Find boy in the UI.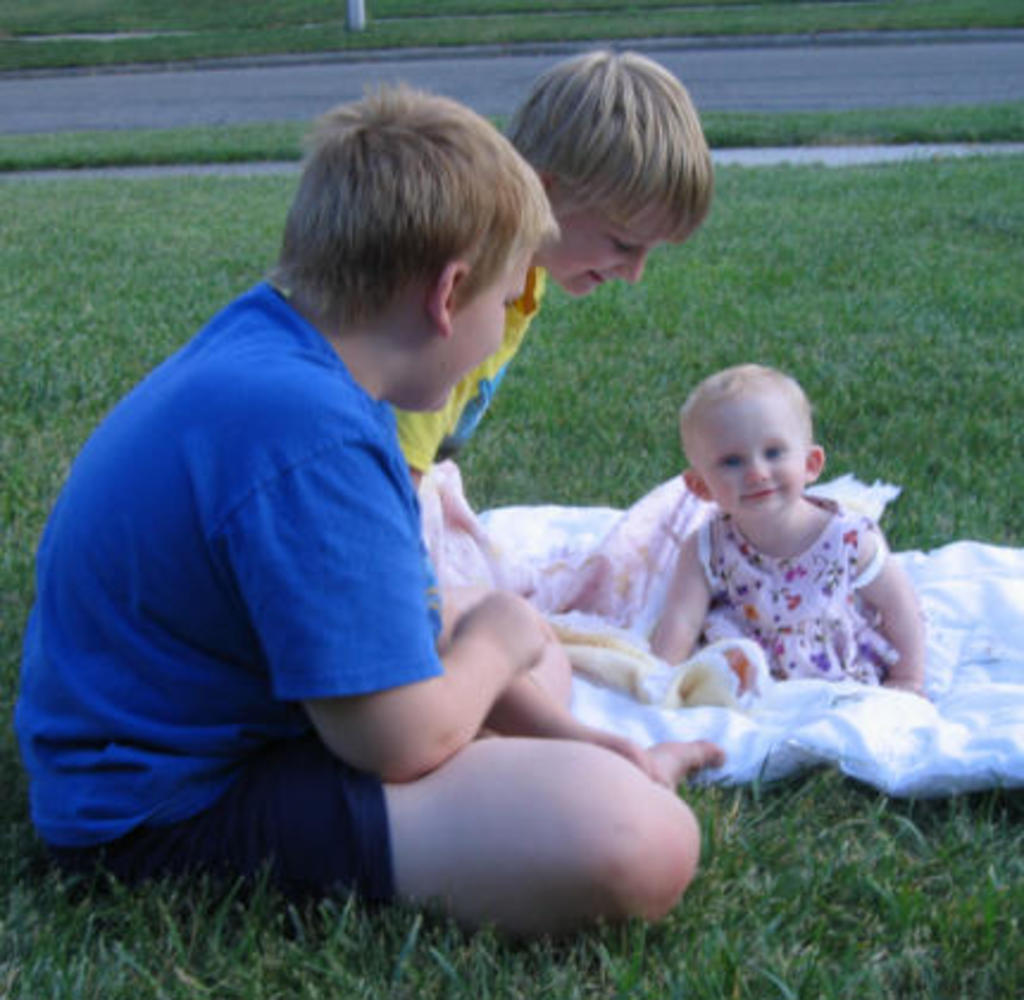
UI element at x1=386, y1=45, x2=707, y2=500.
